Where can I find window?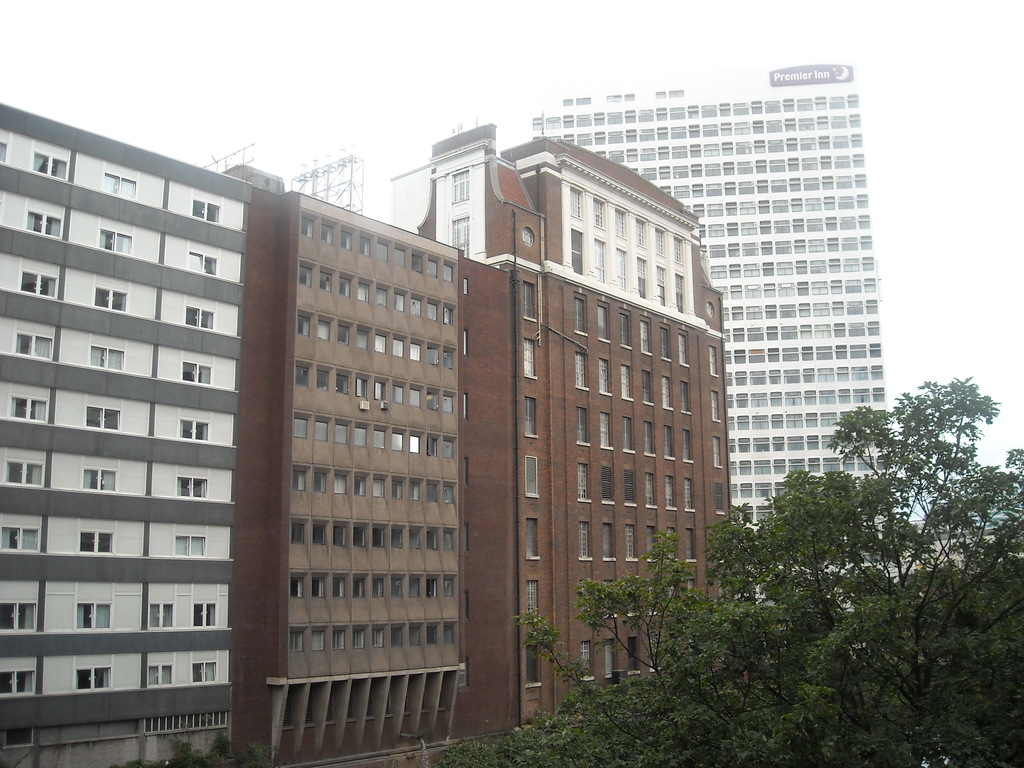
You can find it at l=753, t=435, r=767, b=452.
